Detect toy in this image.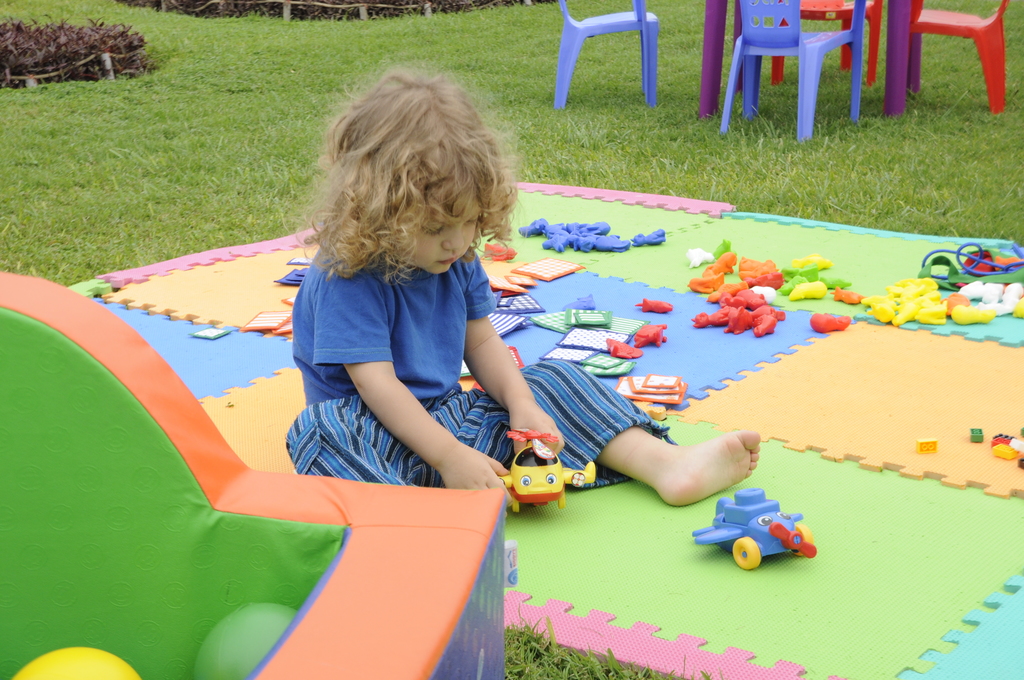
Detection: [826, 288, 863, 304].
